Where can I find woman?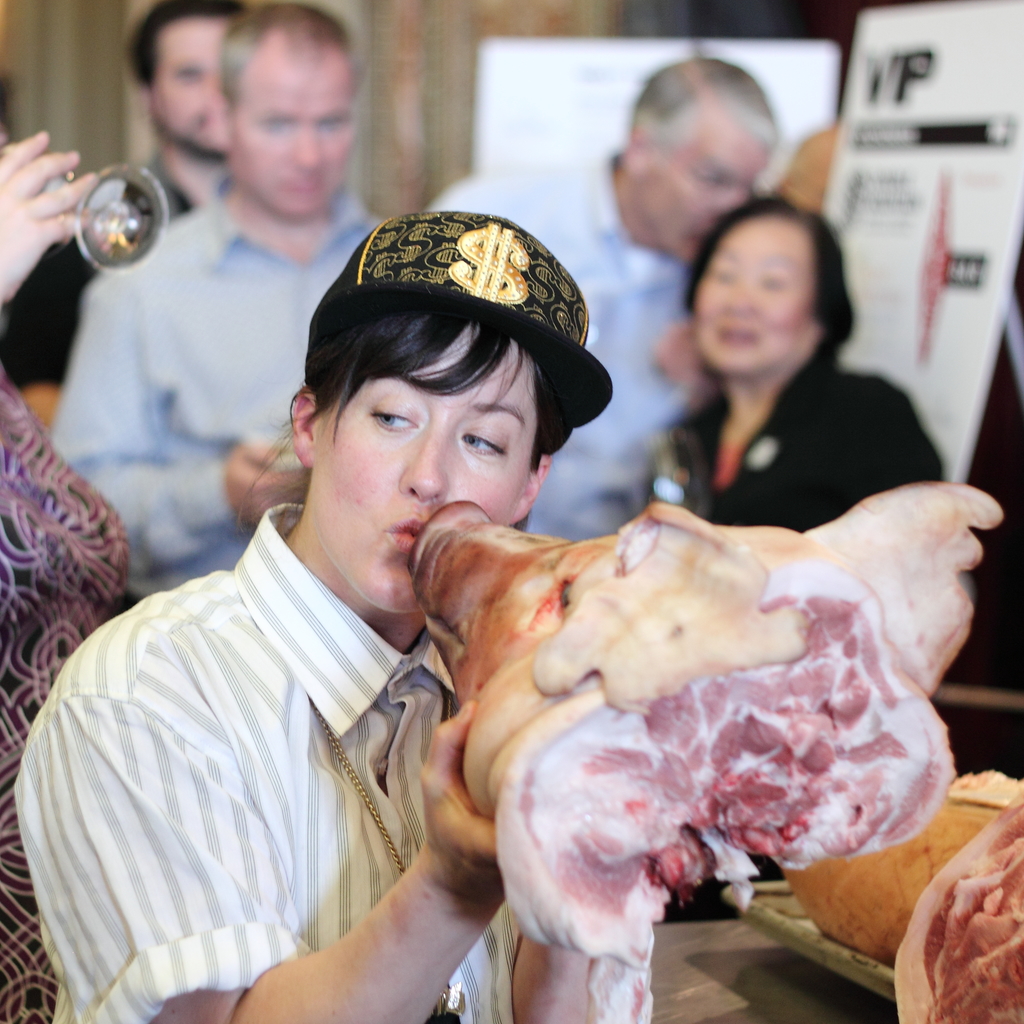
You can find it at bbox(9, 211, 669, 1023).
